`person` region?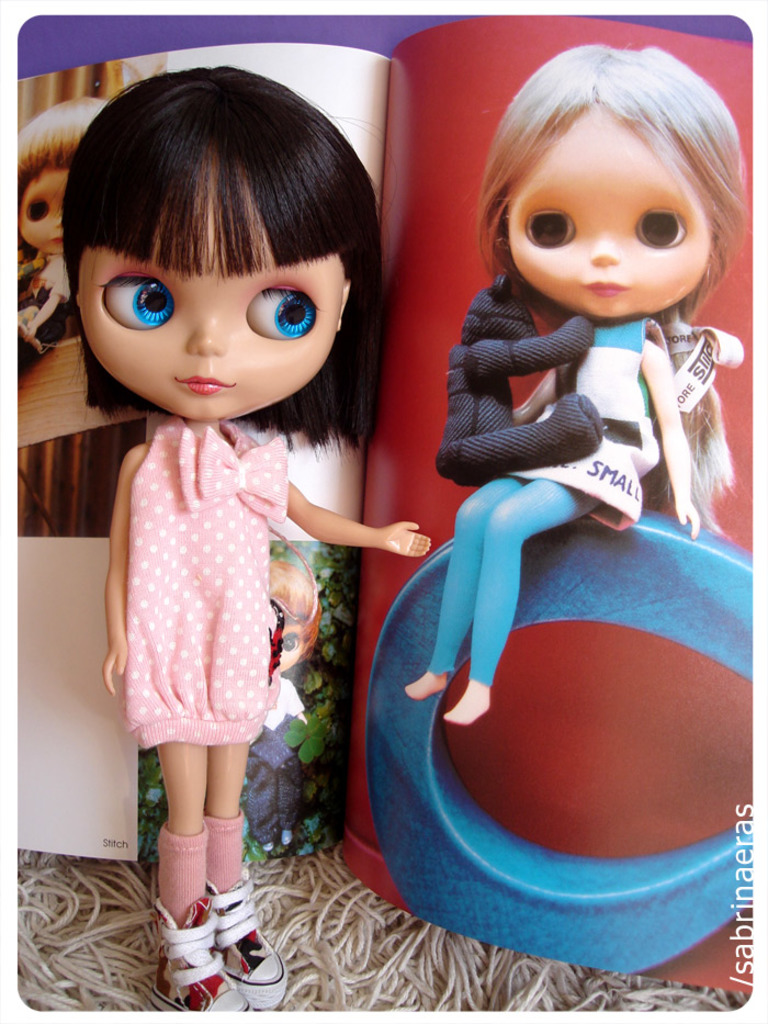
box=[402, 40, 750, 724]
